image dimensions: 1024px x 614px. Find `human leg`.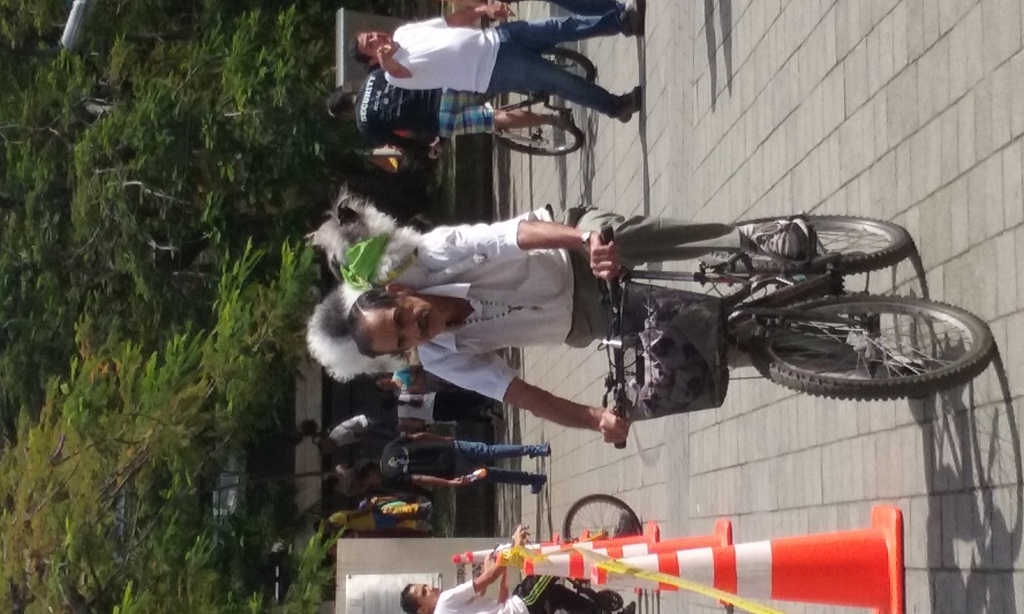
[x1=492, y1=52, x2=640, y2=122].
